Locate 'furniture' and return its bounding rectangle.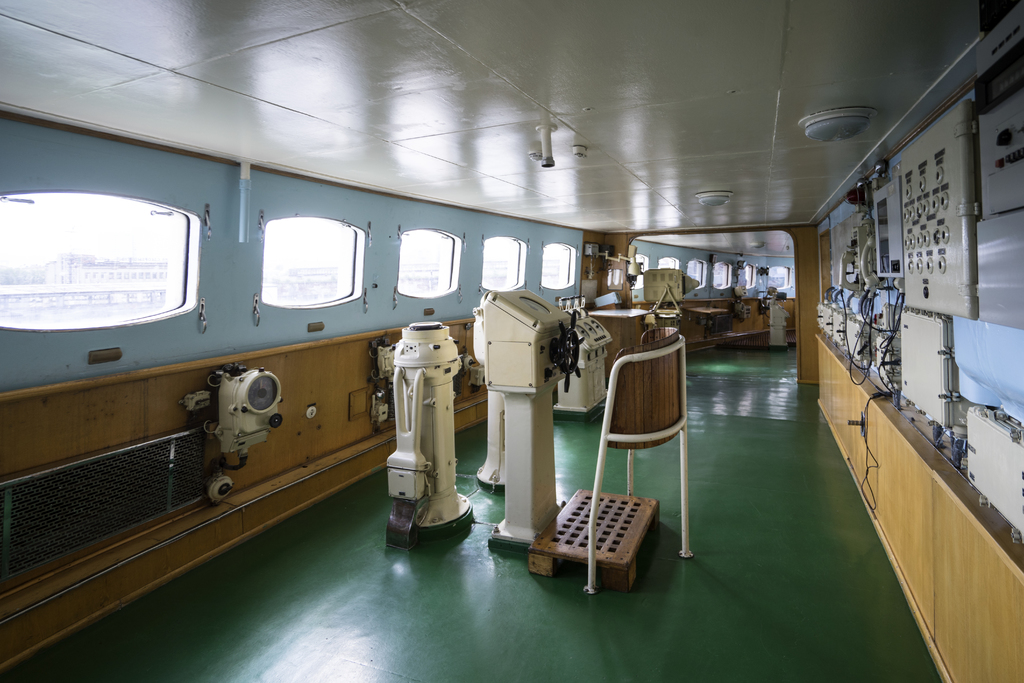
<box>686,304,724,331</box>.
